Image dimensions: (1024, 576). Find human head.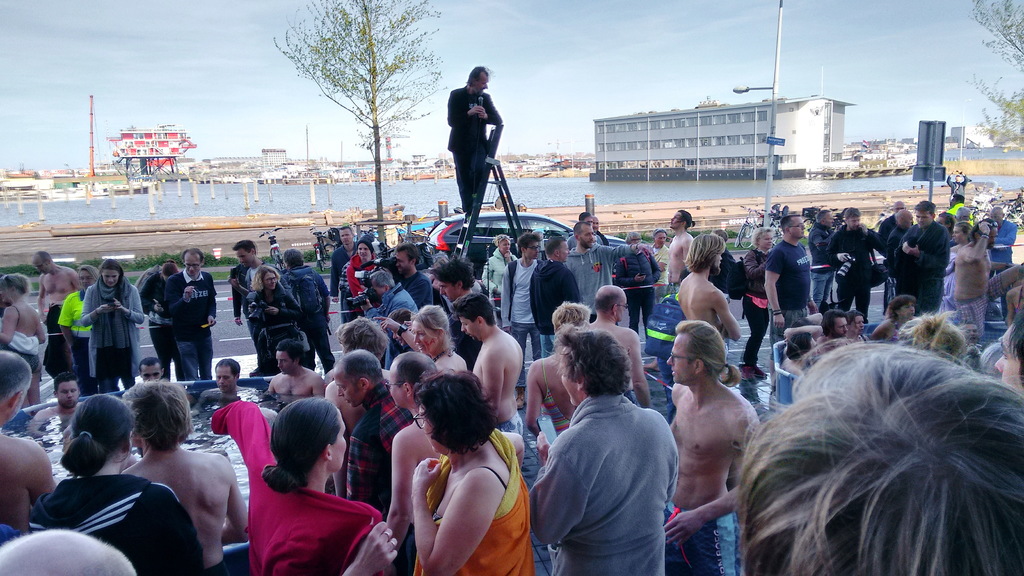
<bbox>157, 261, 178, 282</bbox>.
